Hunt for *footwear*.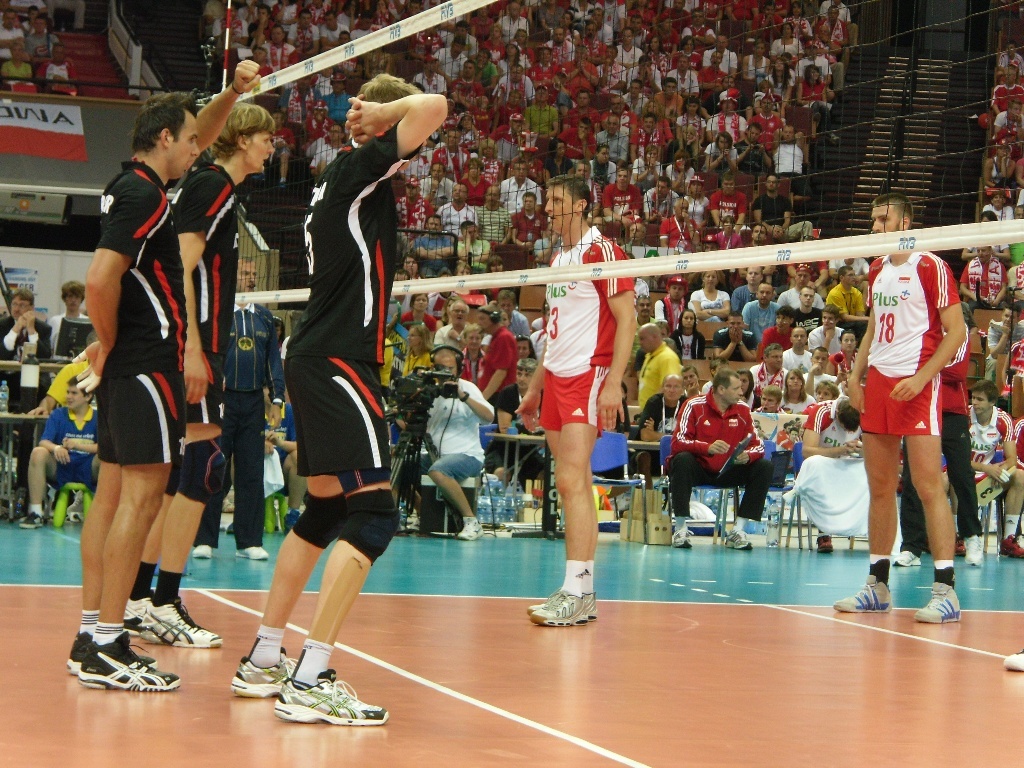
Hunted down at Rect(453, 513, 488, 541).
